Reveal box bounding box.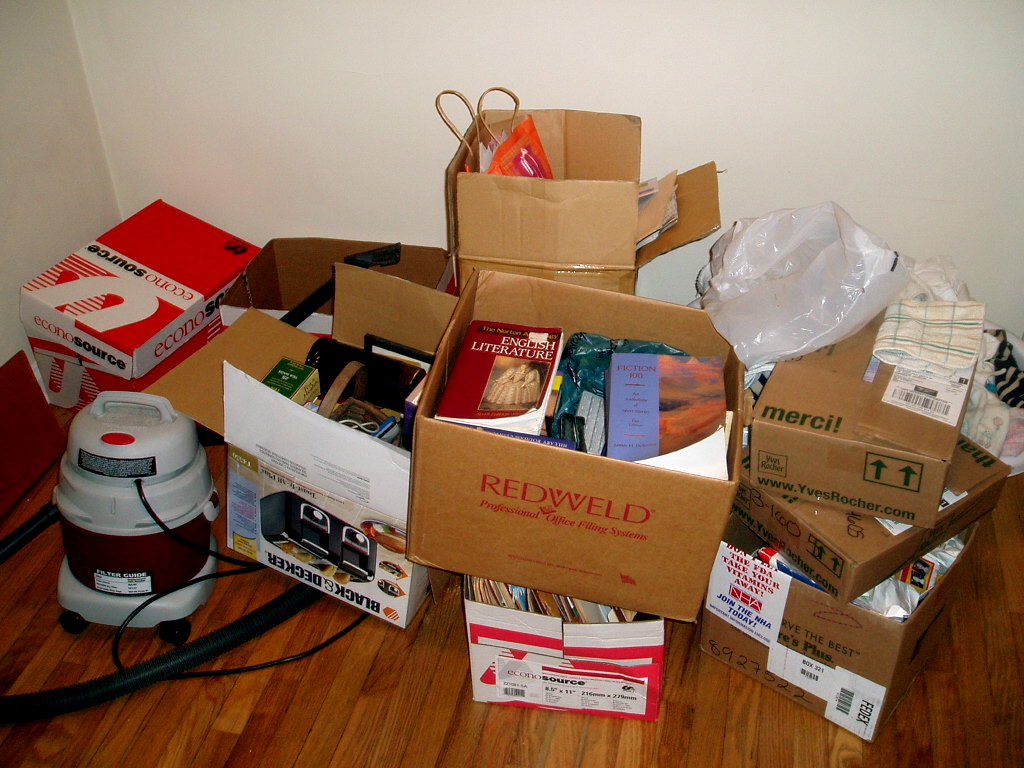
Revealed: locate(751, 306, 976, 528).
